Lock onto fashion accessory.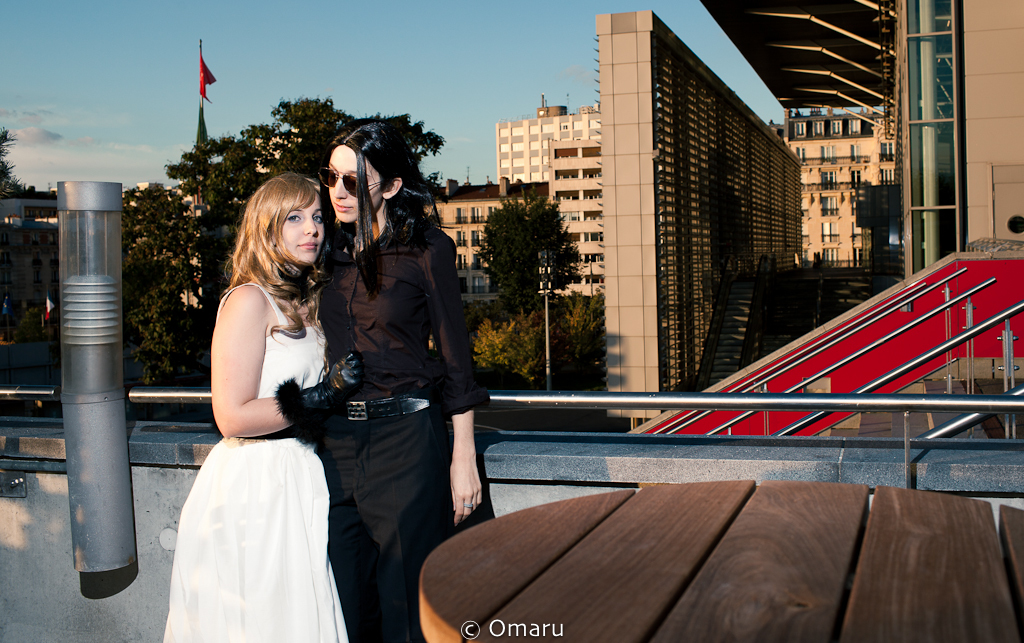
Locked: [left=318, top=162, right=387, bottom=199].
